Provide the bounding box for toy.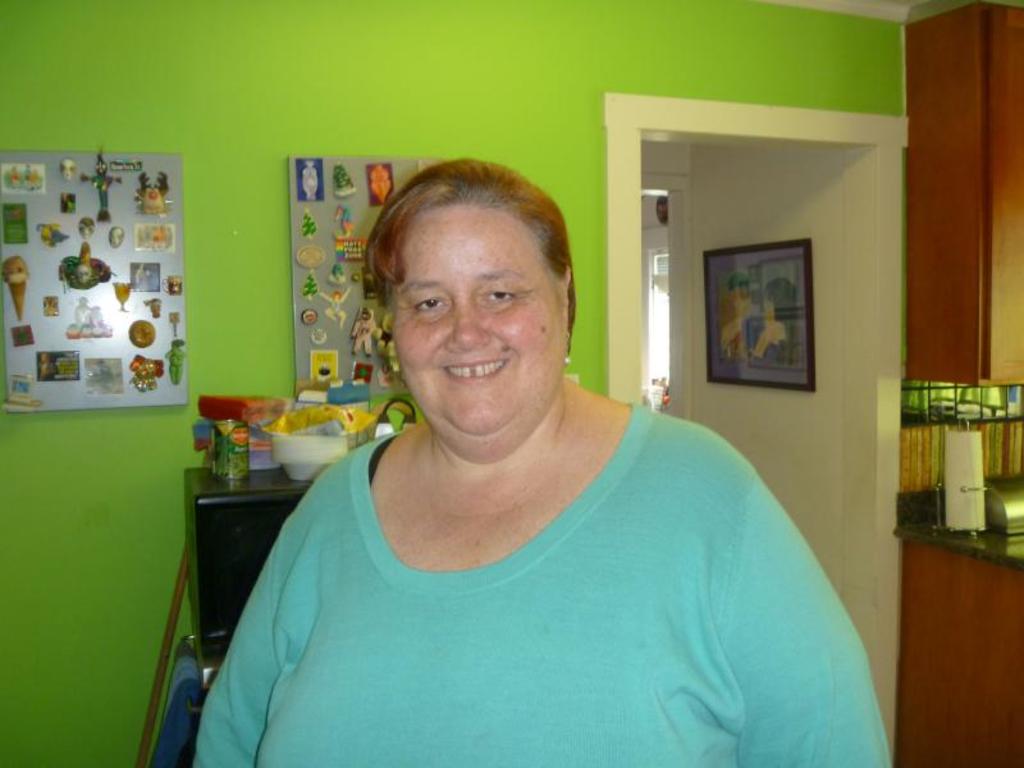
left=349, top=307, right=380, bottom=358.
